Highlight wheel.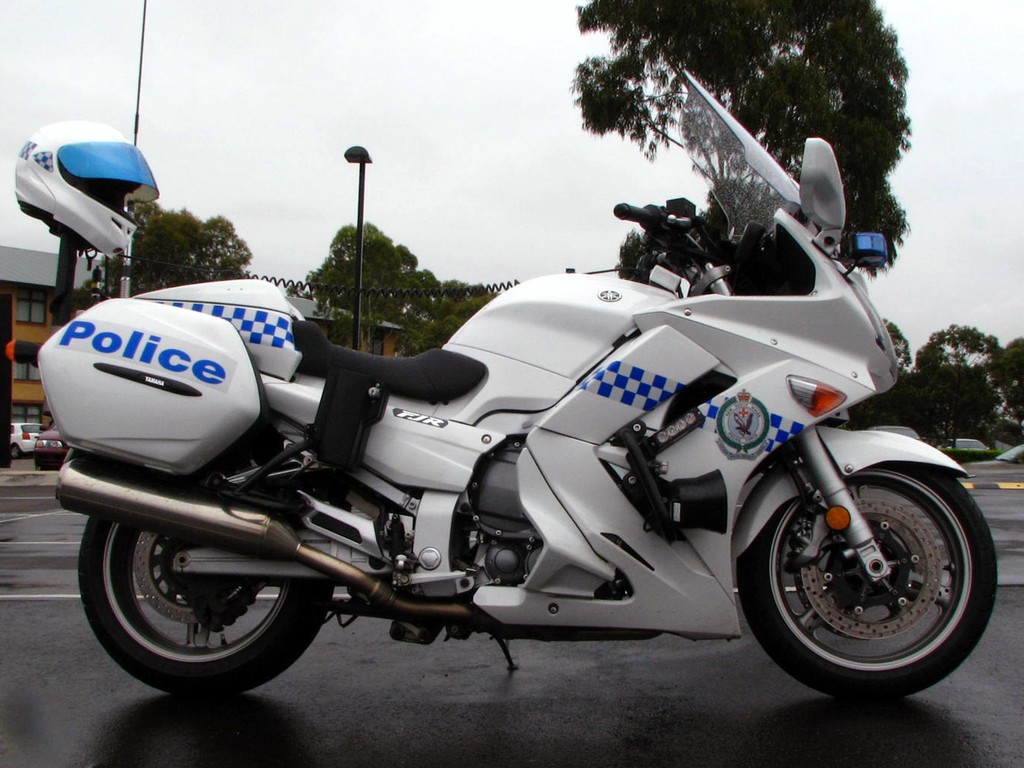
Highlighted region: locate(78, 443, 333, 696).
